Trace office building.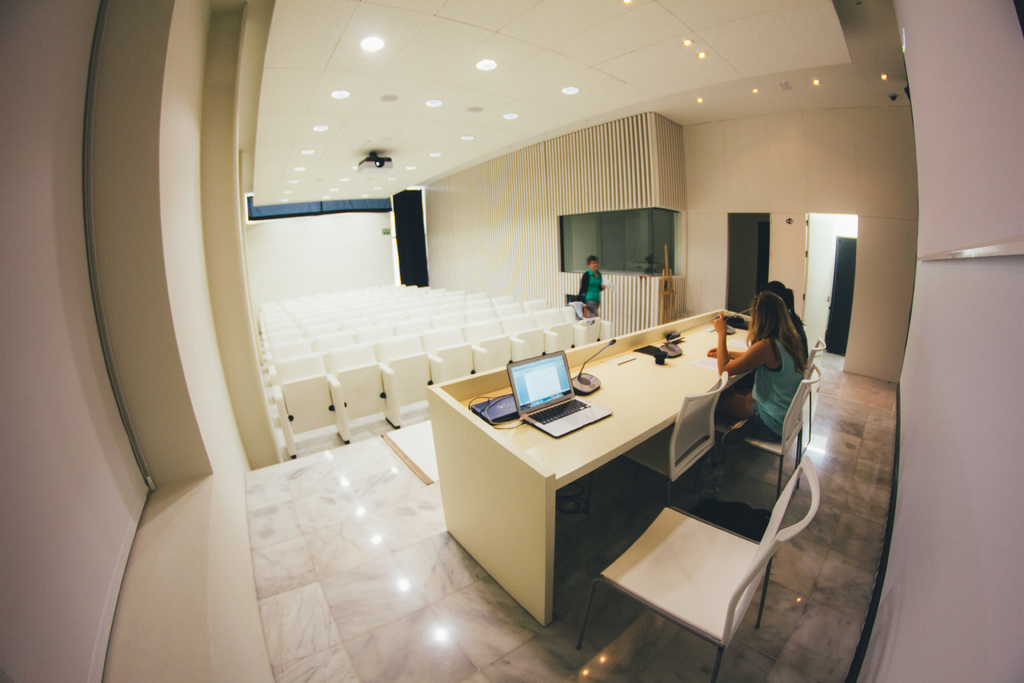
Traced to [102,0,924,682].
